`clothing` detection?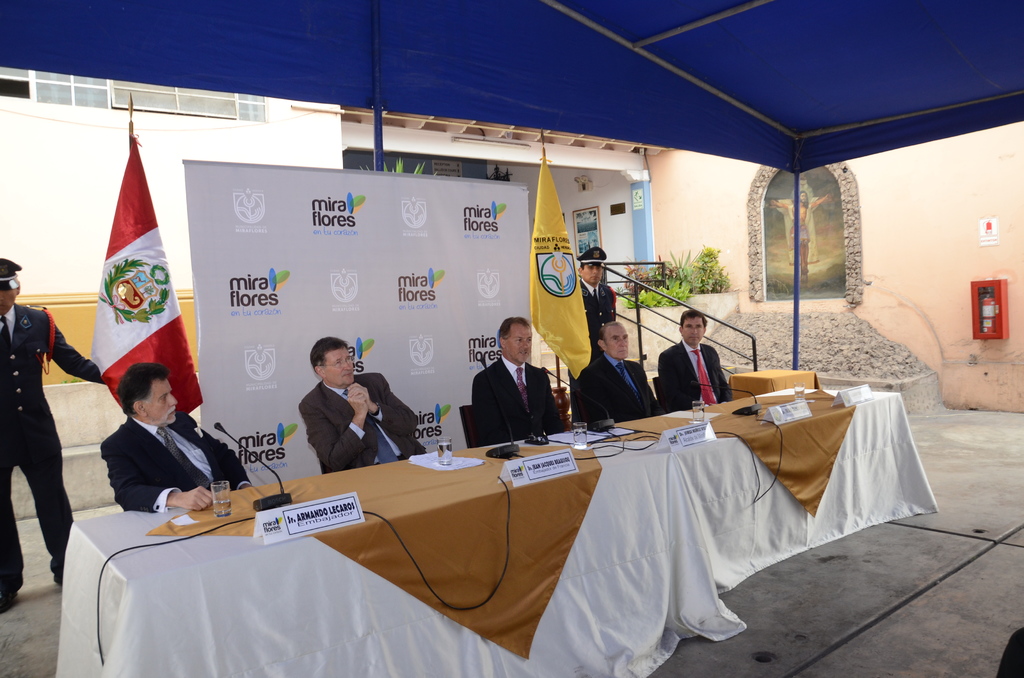
box=[577, 353, 666, 424]
